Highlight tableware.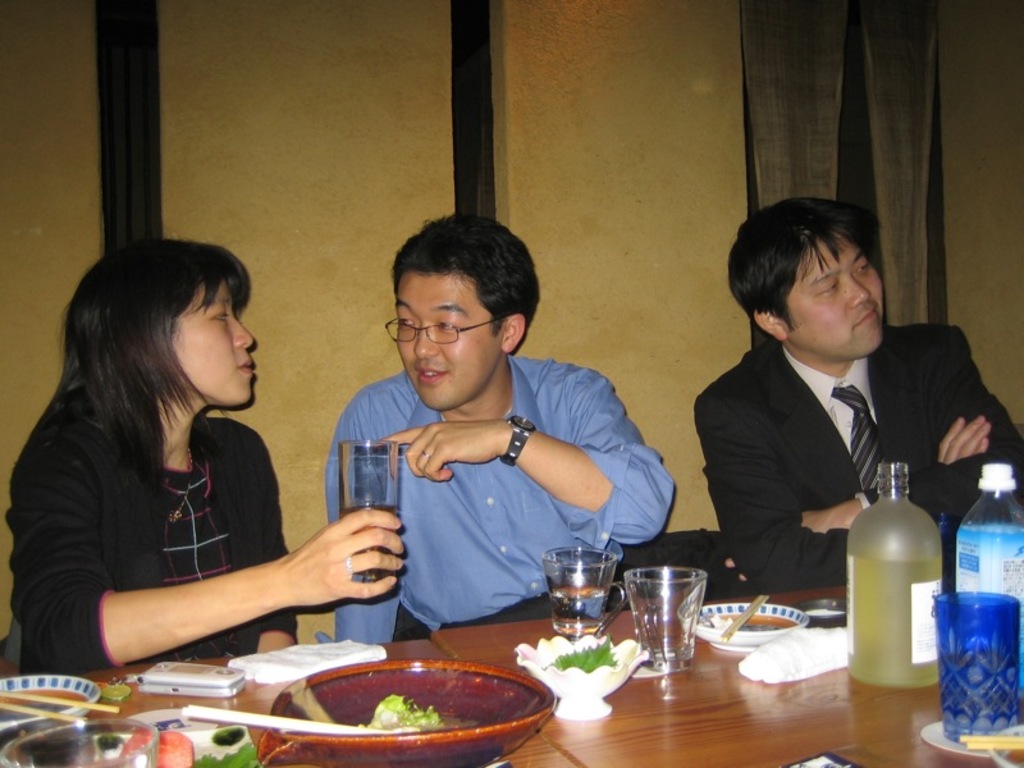
Highlighted region: left=636, top=572, right=717, bottom=677.
